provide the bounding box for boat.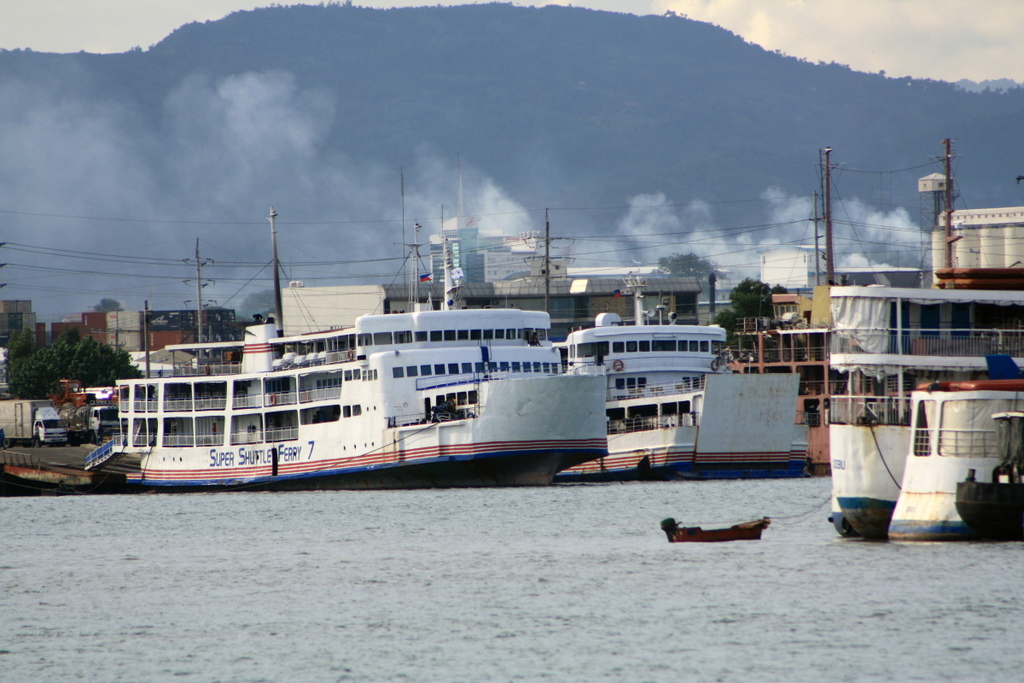
BBox(884, 387, 1023, 536).
